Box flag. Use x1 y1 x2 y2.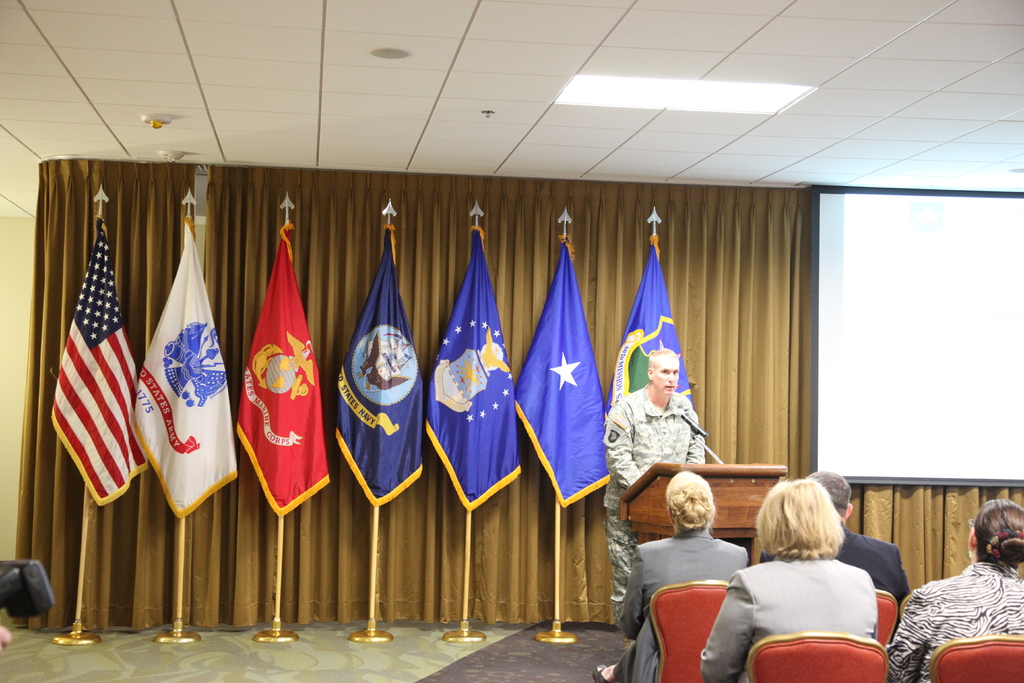
417 235 520 511.
